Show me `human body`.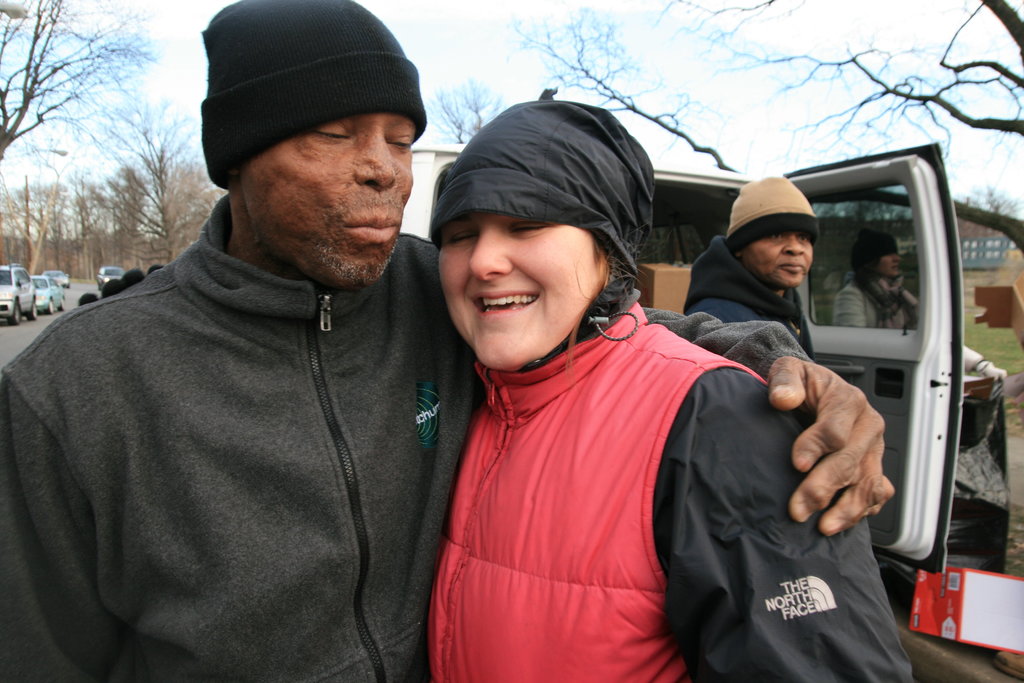
`human body` is here: select_region(686, 179, 821, 374).
